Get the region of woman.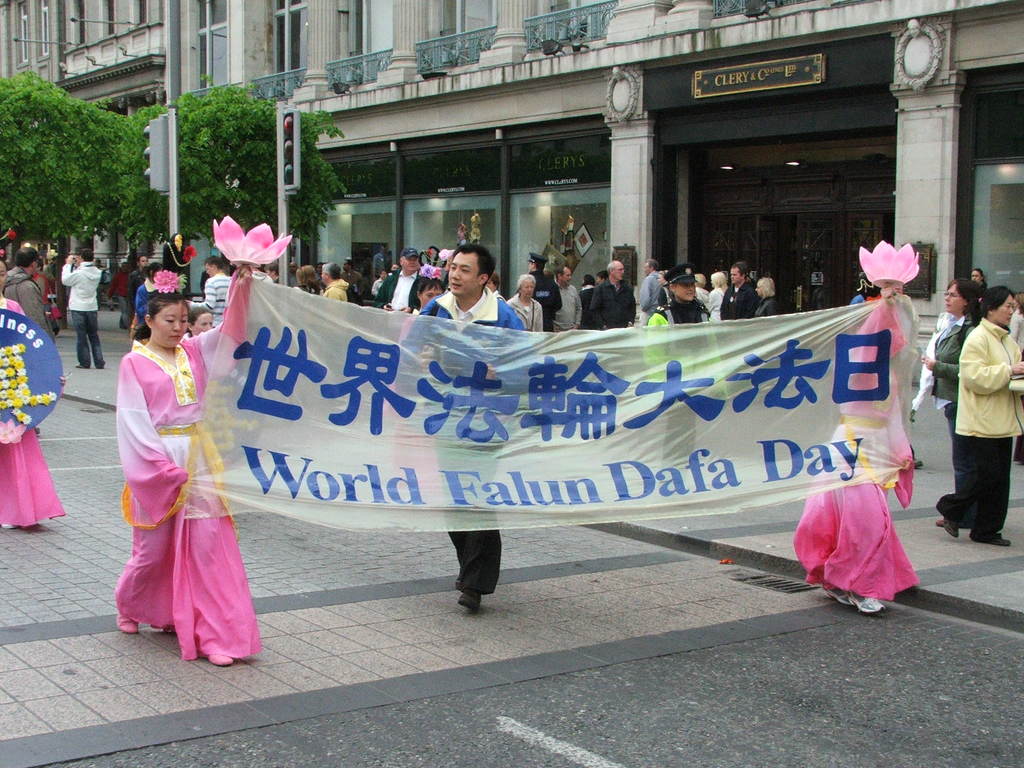
Rect(1011, 291, 1023, 355).
